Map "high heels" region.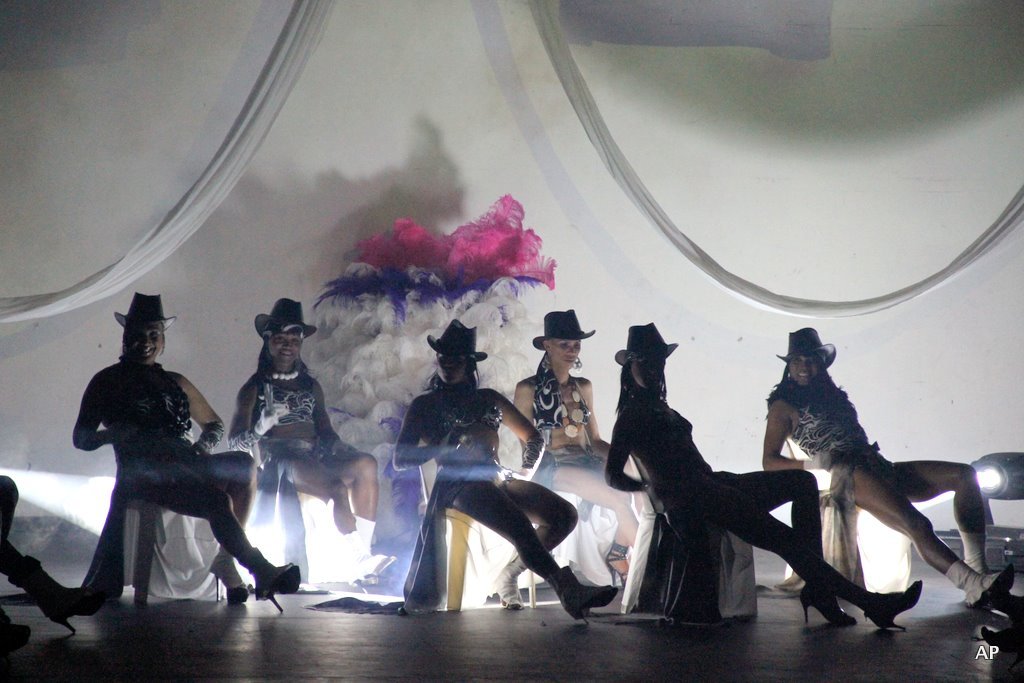
Mapped to (232, 546, 298, 618).
